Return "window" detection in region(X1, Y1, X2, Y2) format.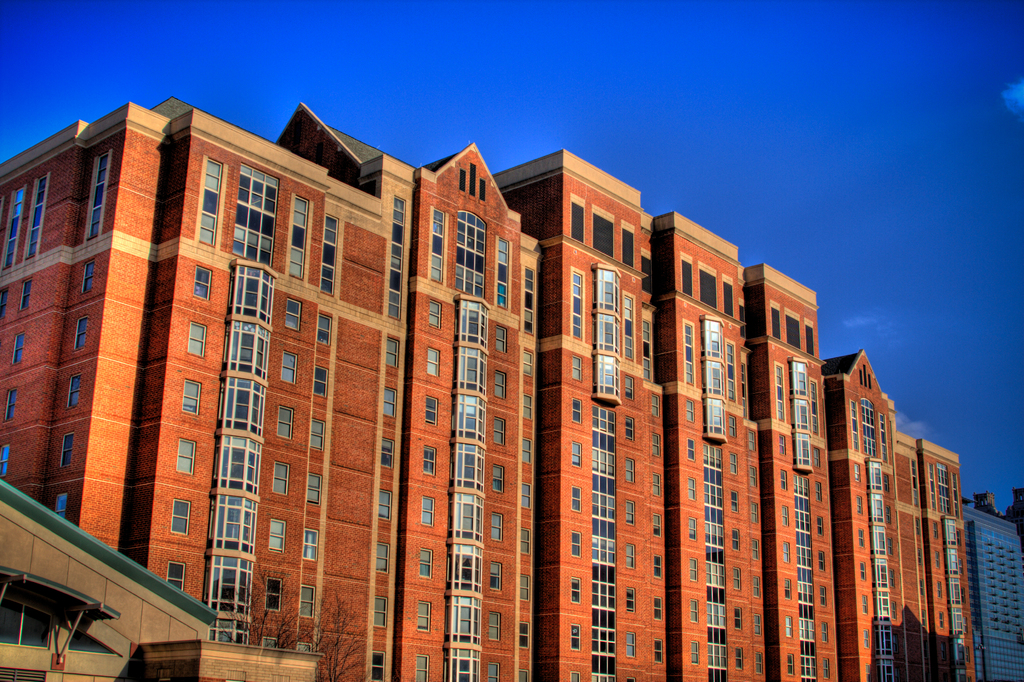
region(788, 360, 812, 465).
